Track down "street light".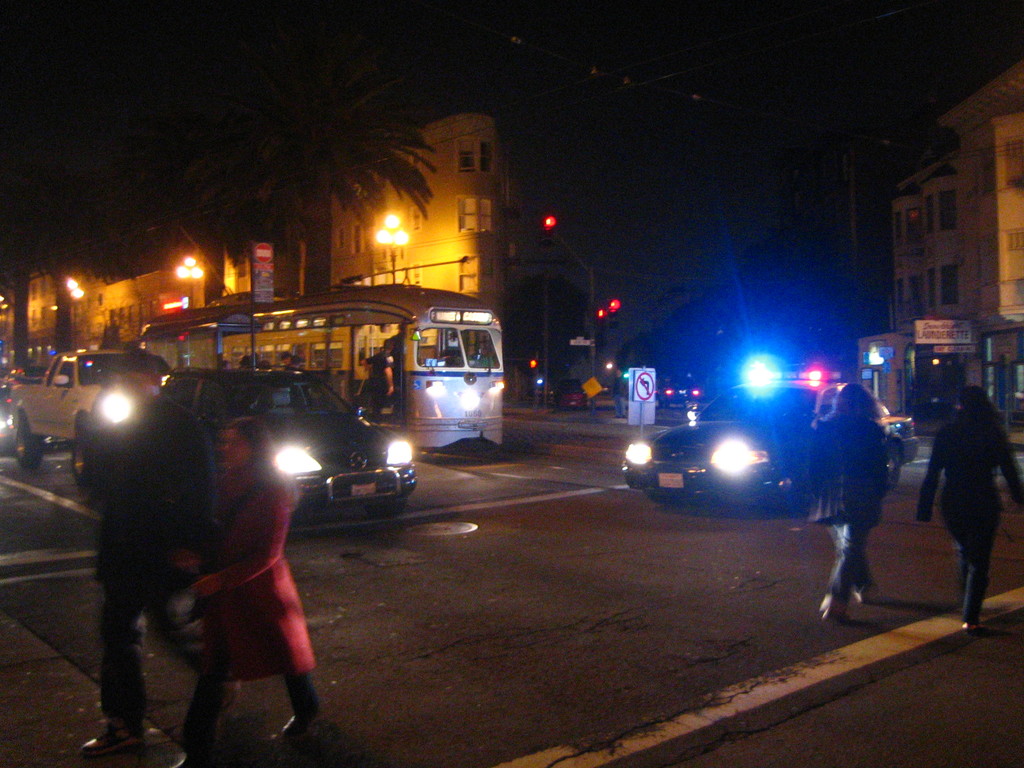
Tracked to box(173, 252, 205, 316).
